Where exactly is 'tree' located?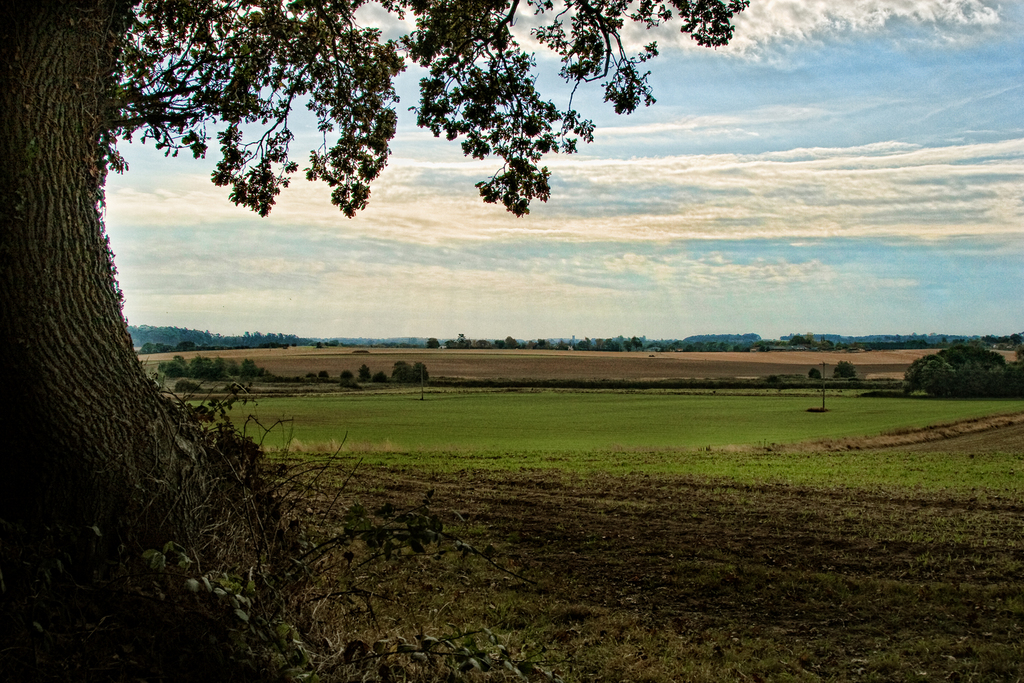
Its bounding box is box(343, 369, 355, 384).
